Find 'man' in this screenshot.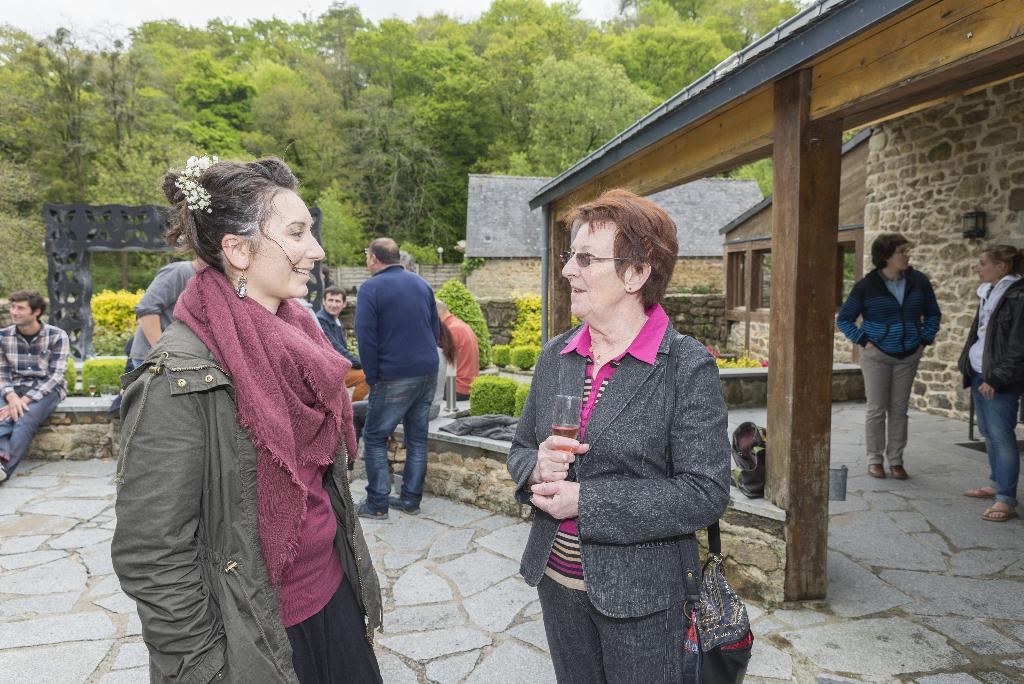
The bounding box for 'man' is [x1=315, y1=288, x2=358, y2=364].
